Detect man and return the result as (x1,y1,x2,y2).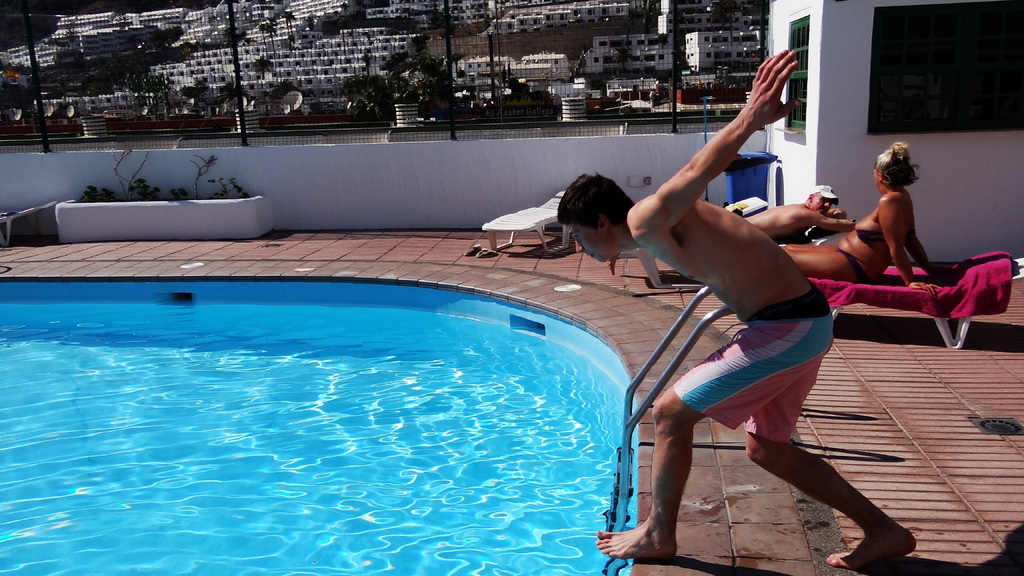
(728,188,860,243).
